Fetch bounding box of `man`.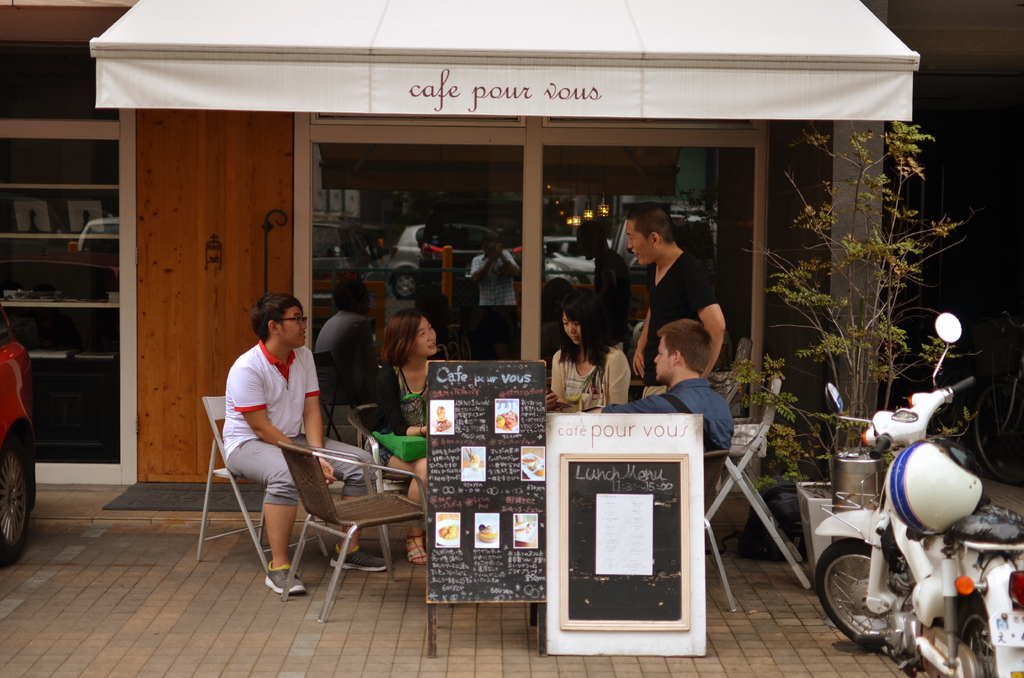
Bbox: {"left": 589, "top": 318, "right": 733, "bottom": 453}.
